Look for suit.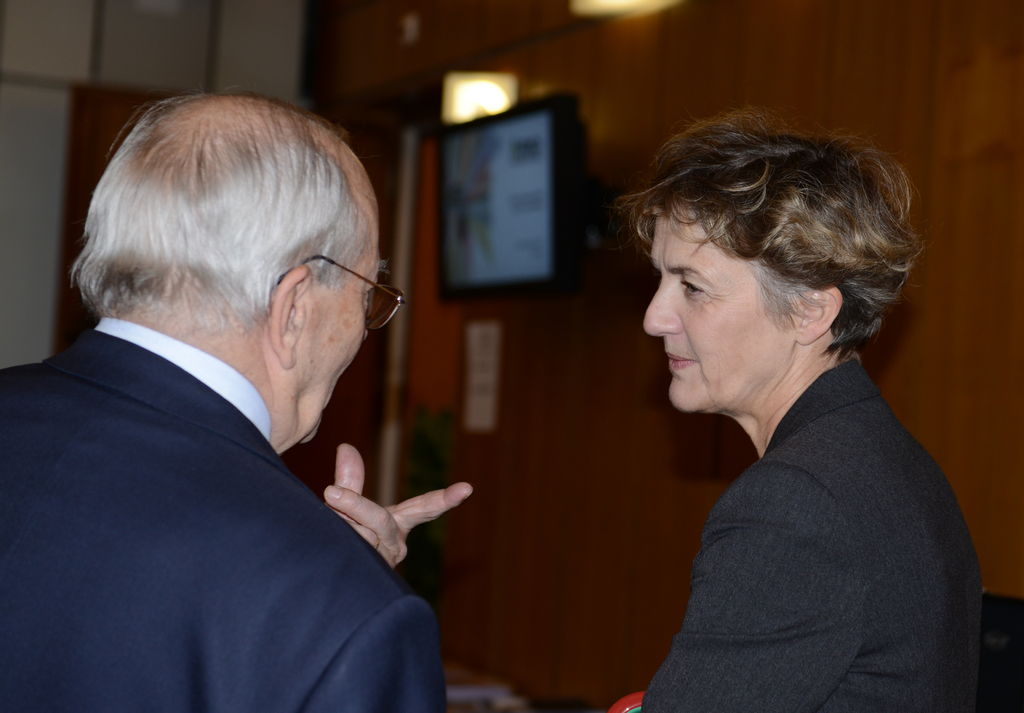
Found: (left=641, top=358, right=975, bottom=712).
